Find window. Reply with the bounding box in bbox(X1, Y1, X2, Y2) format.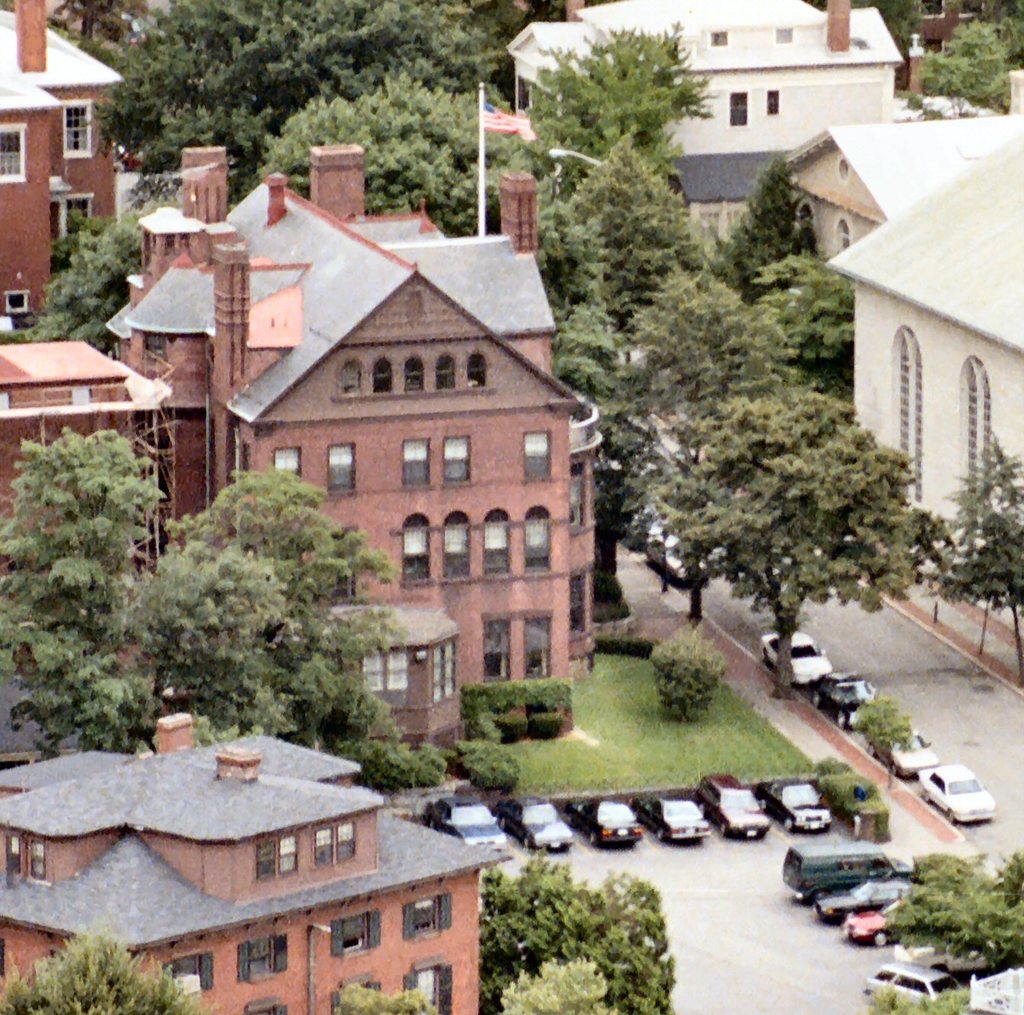
bbox(399, 893, 452, 931).
